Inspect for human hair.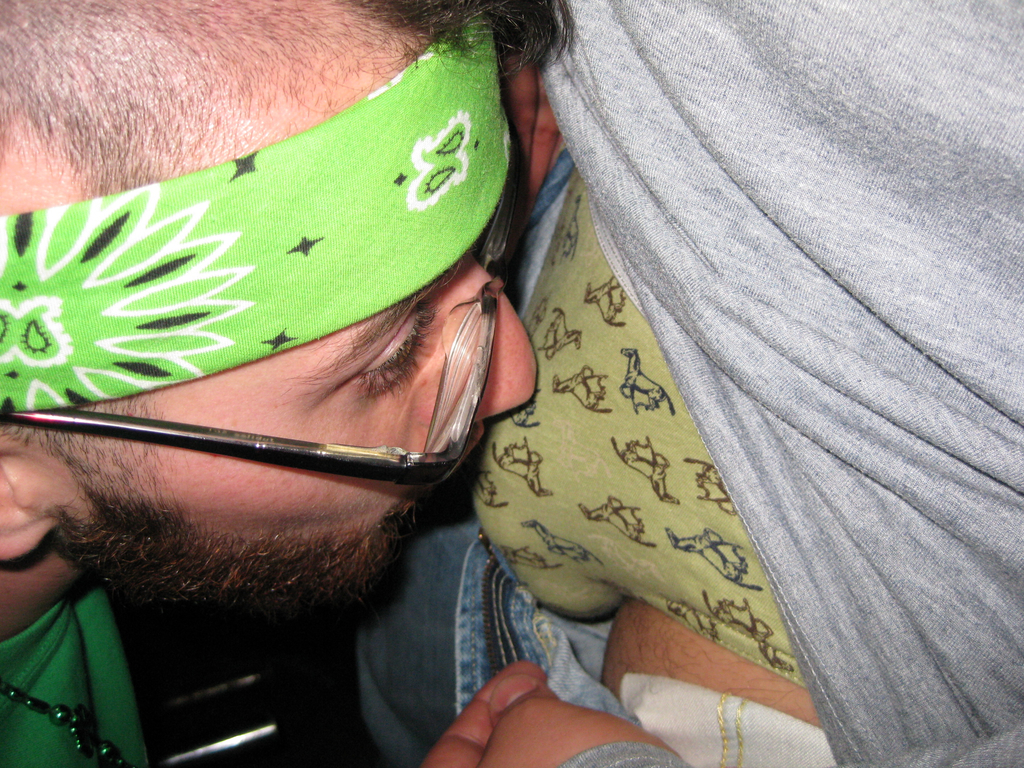
Inspection: region(0, 0, 582, 513).
